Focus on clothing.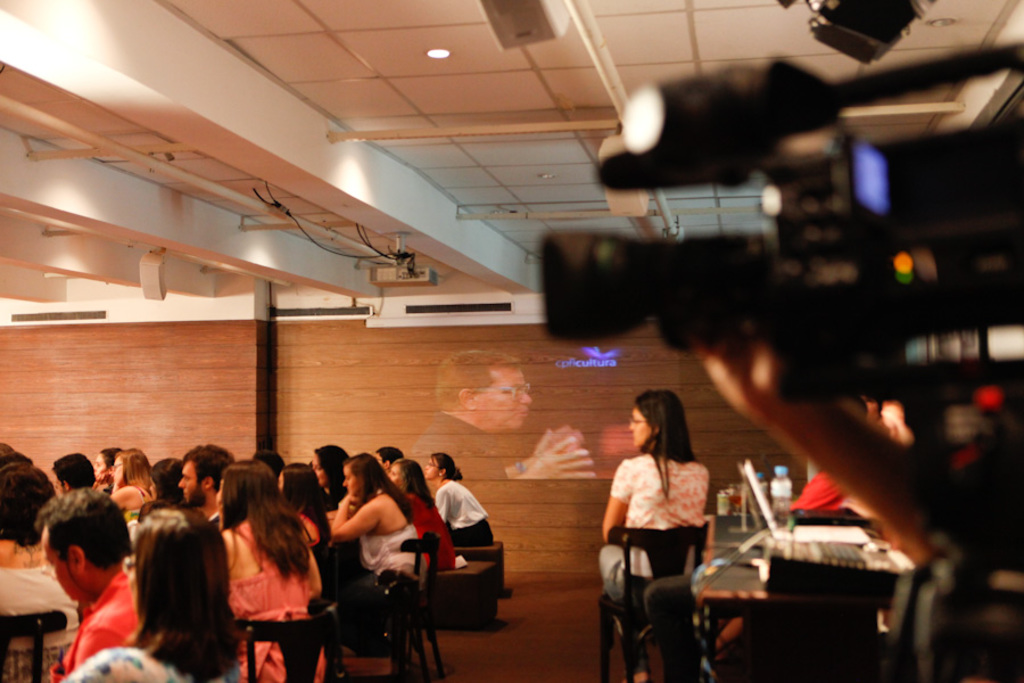
Focused at bbox=(419, 409, 519, 486).
